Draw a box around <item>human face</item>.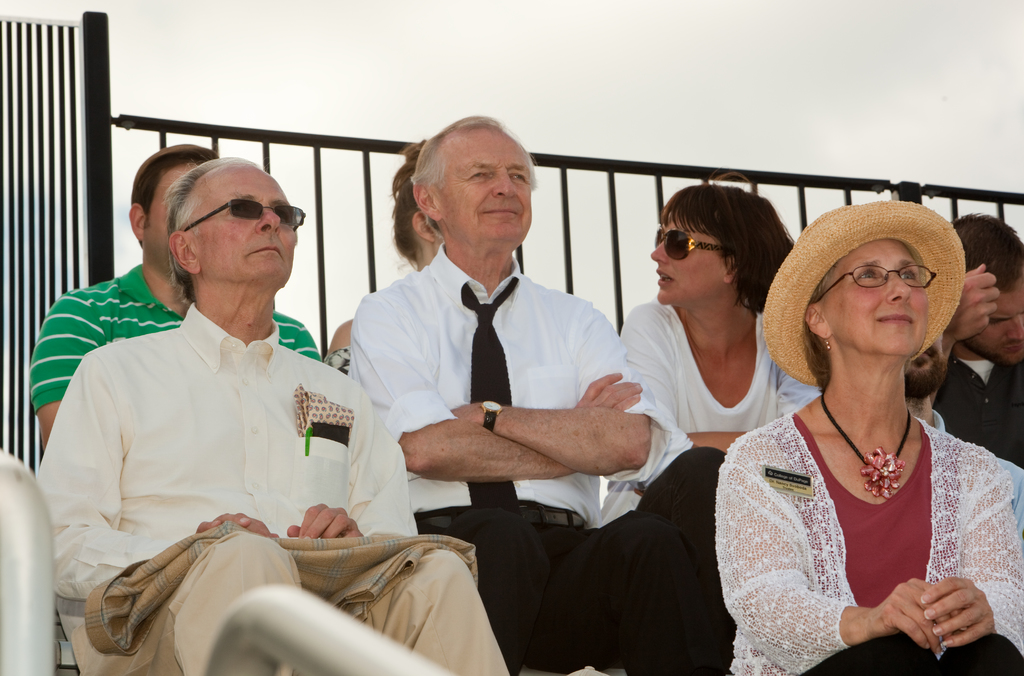
[649, 216, 728, 304].
